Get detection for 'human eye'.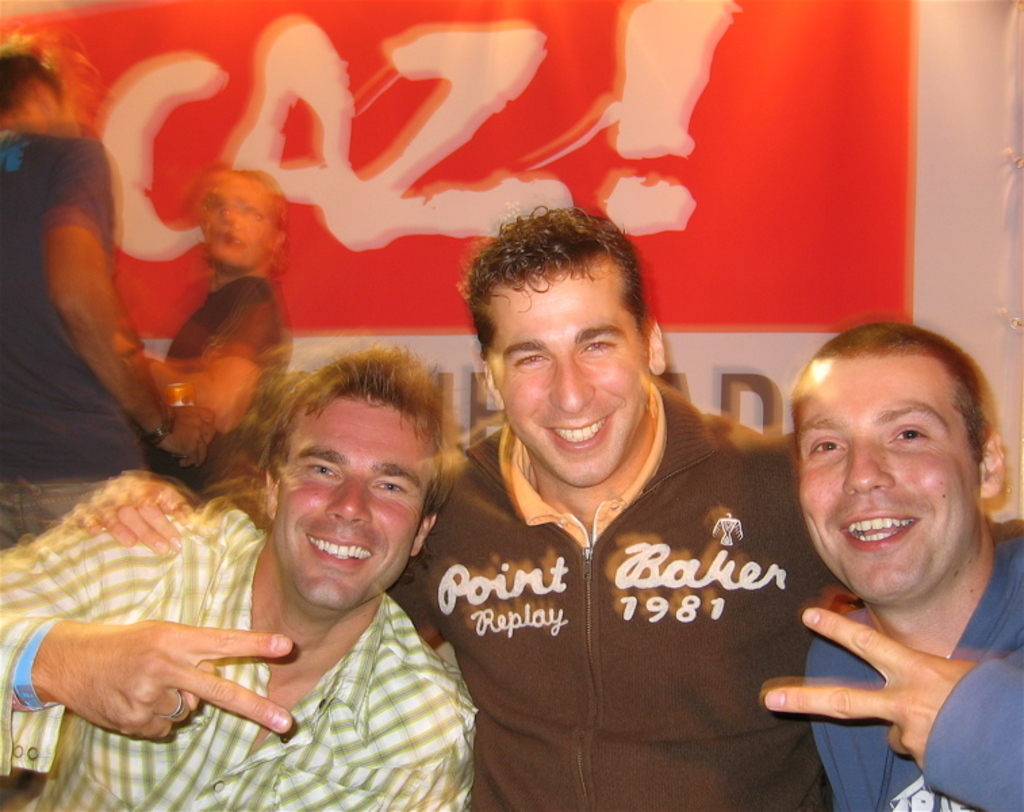
Detection: <region>377, 476, 403, 490</region>.
